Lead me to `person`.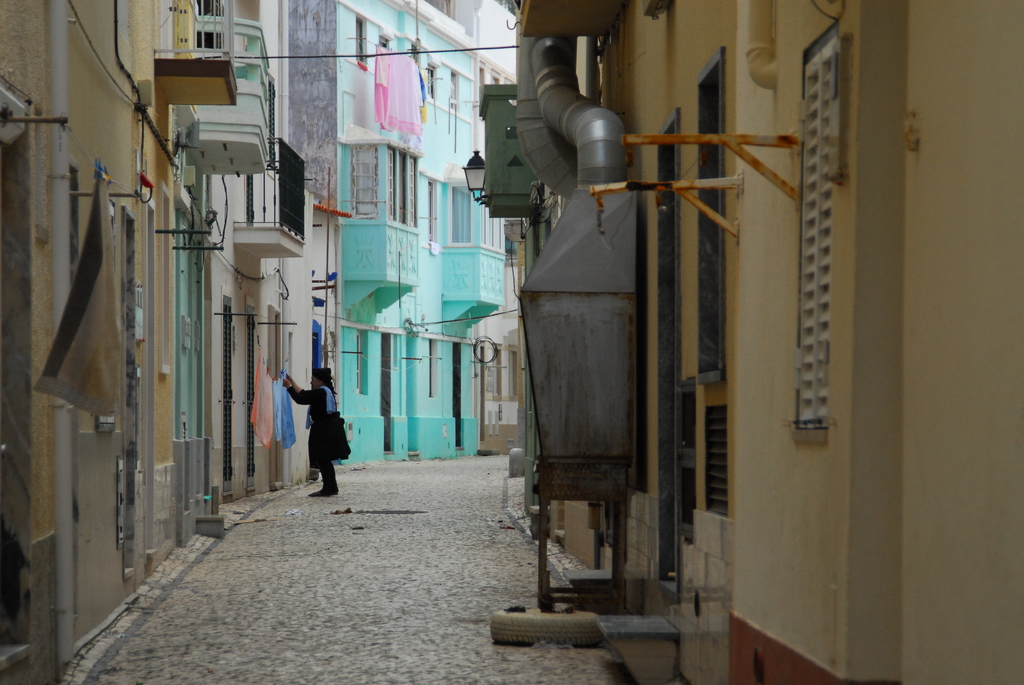
Lead to (left=282, top=359, right=341, bottom=496).
